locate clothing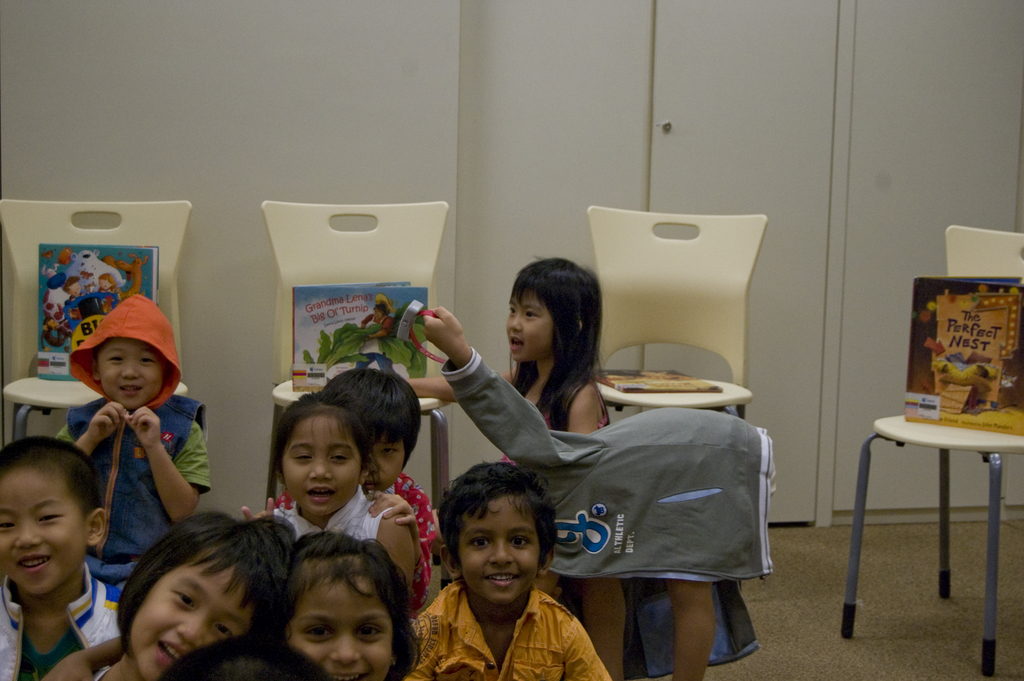
locate(0, 562, 120, 680)
